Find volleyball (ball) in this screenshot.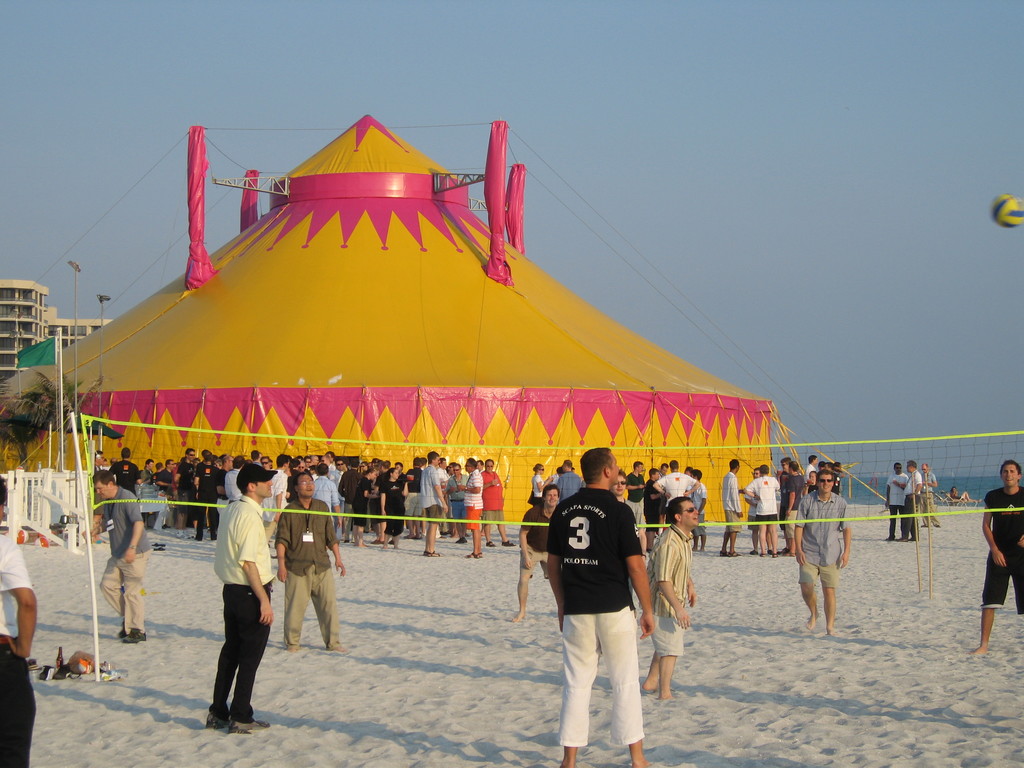
The bounding box for volleyball (ball) is (x1=990, y1=189, x2=1023, y2=230).
